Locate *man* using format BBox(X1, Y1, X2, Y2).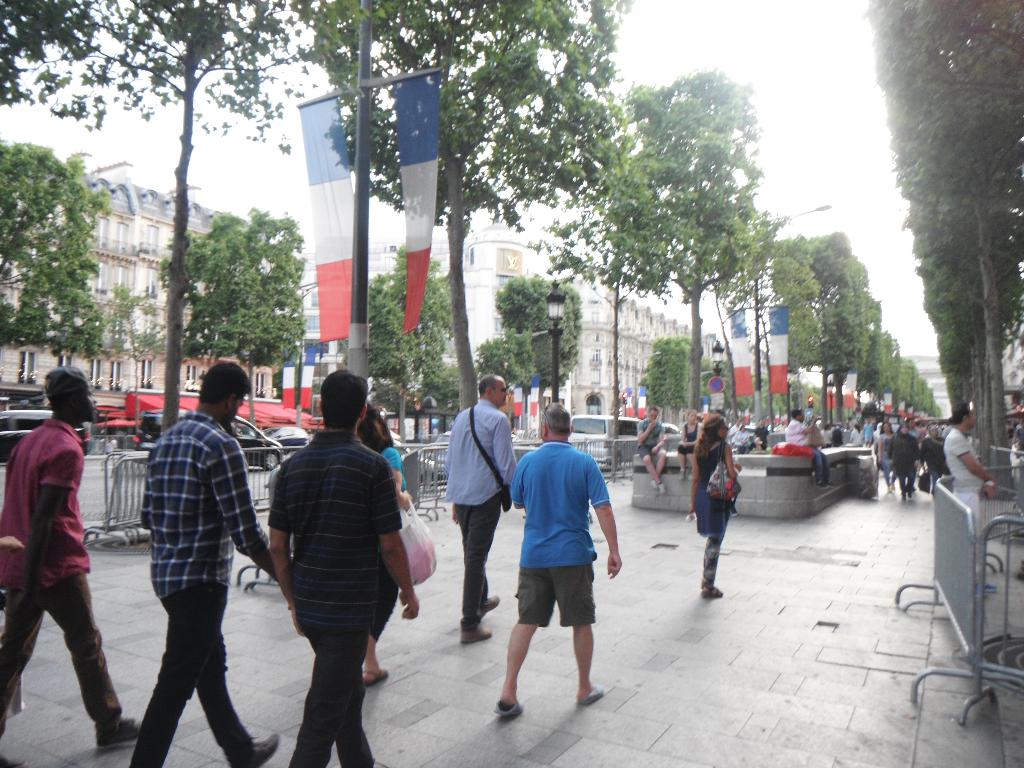
BBox(943, 408, 990, 529).
